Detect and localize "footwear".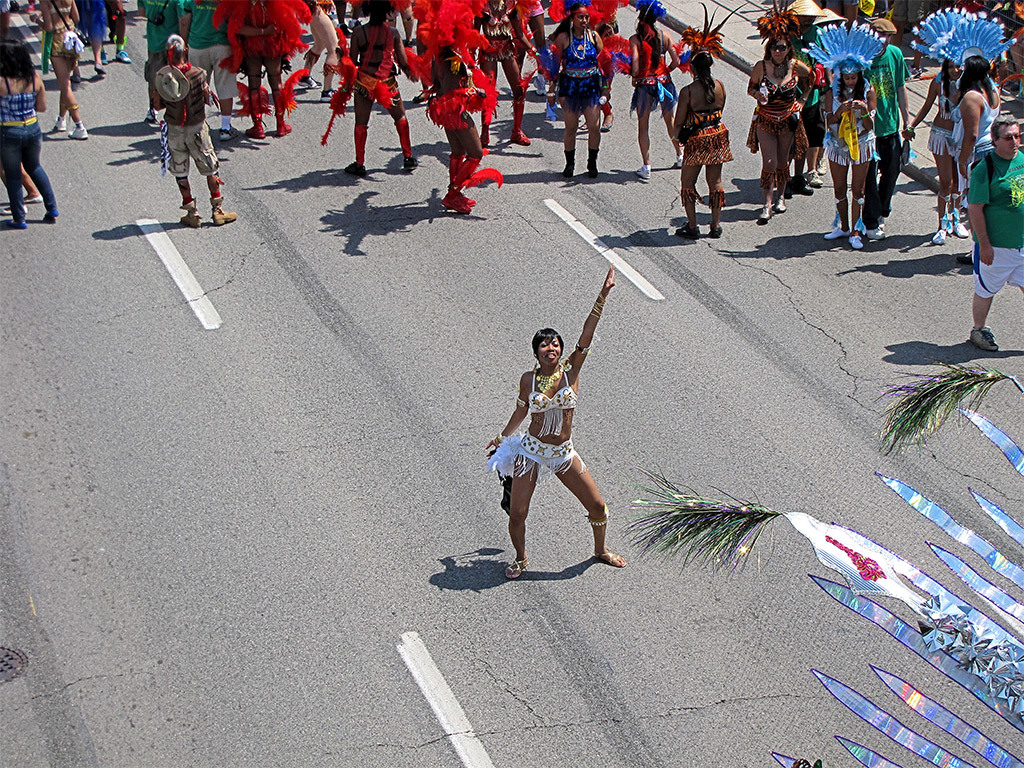
Localized at 4,217,25,230.
